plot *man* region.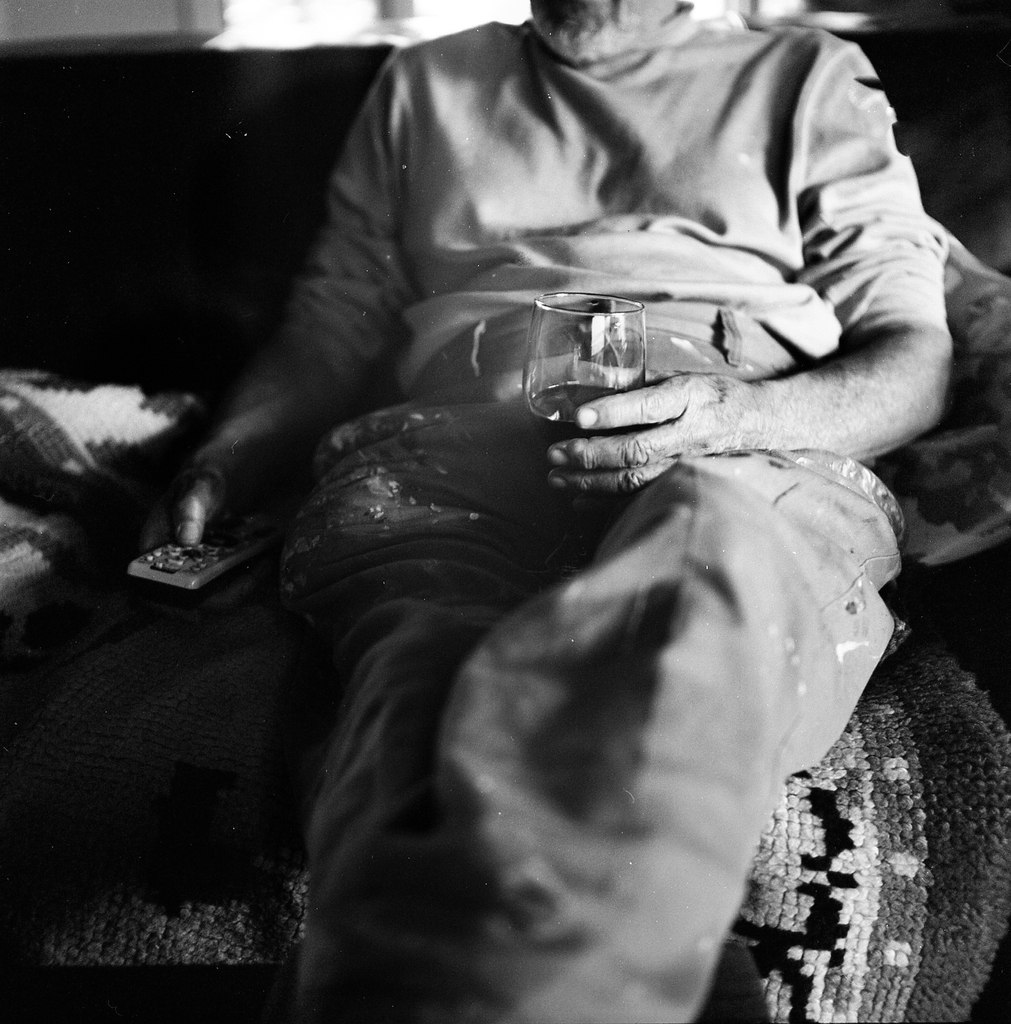
Plotted at <bbox>145, 0, 956, 1023</bbox>.
